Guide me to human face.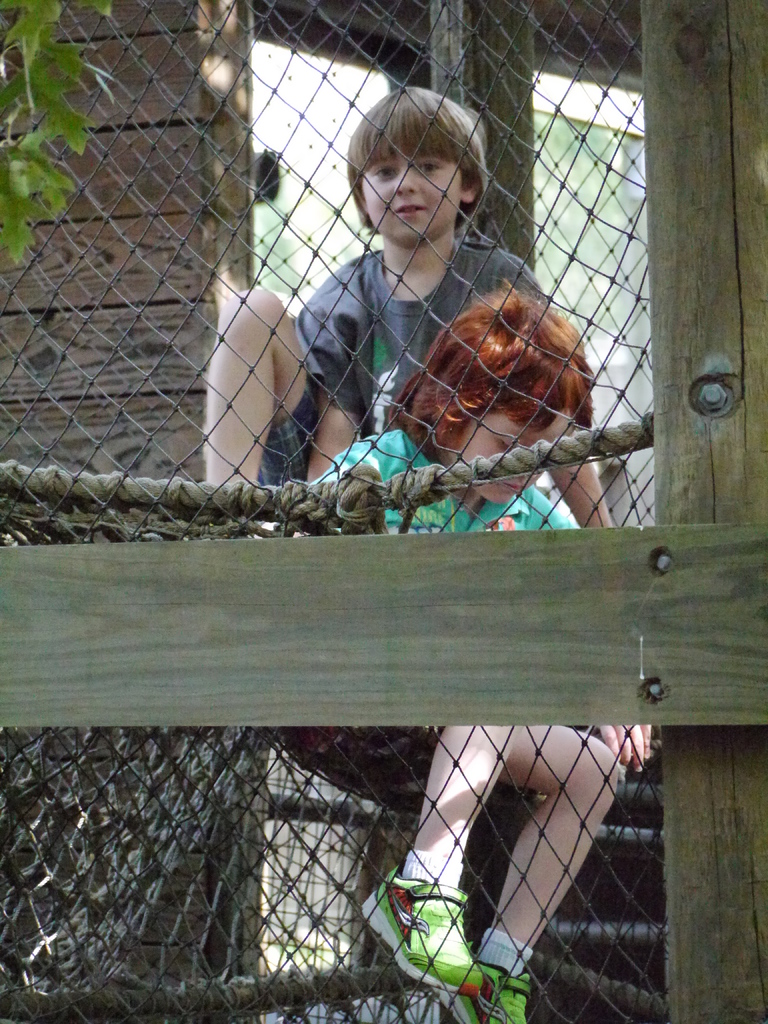
Guidance: [left=453, top=412, right=576, bottom=506].
